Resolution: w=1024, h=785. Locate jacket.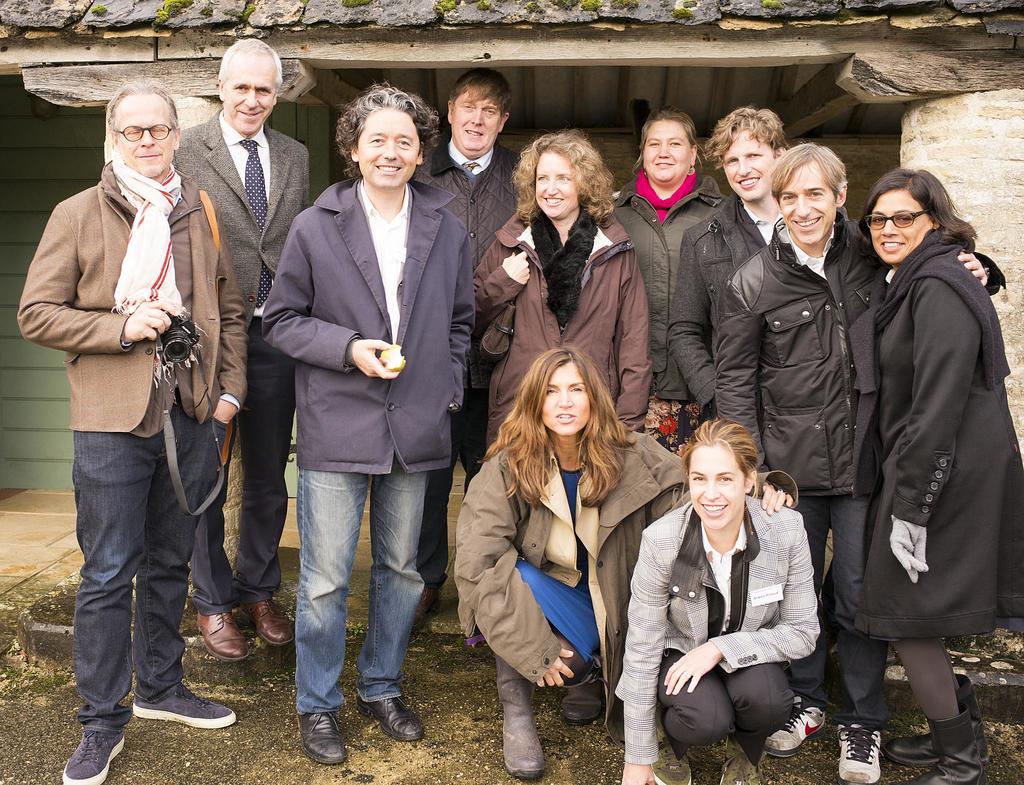
bbox(614, 174, 725, 403).
